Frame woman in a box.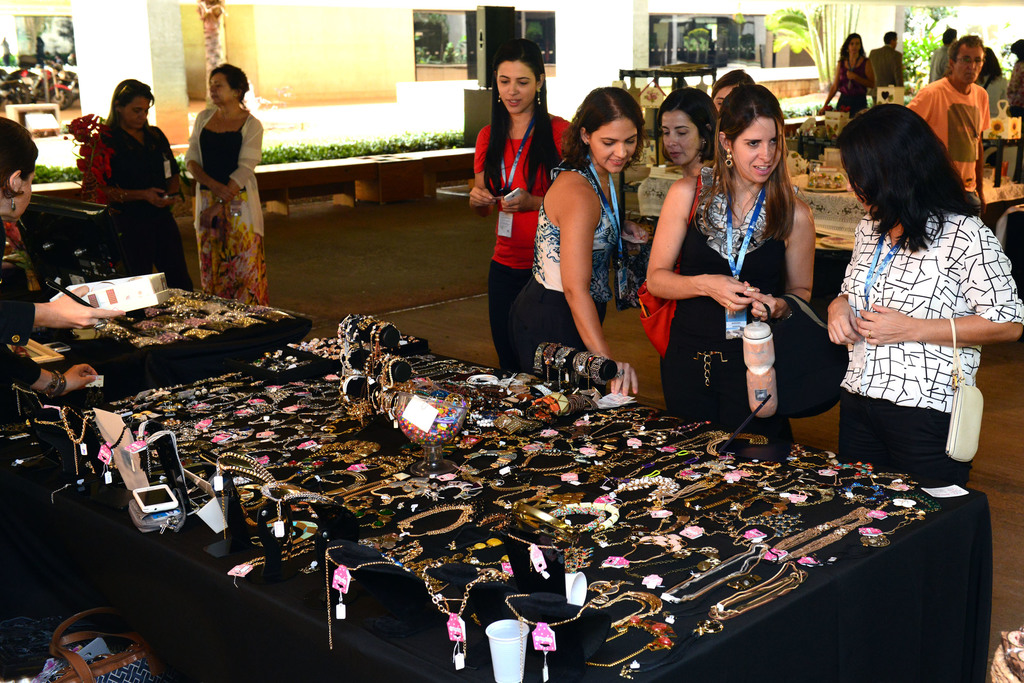
(822,104,1023,481).
